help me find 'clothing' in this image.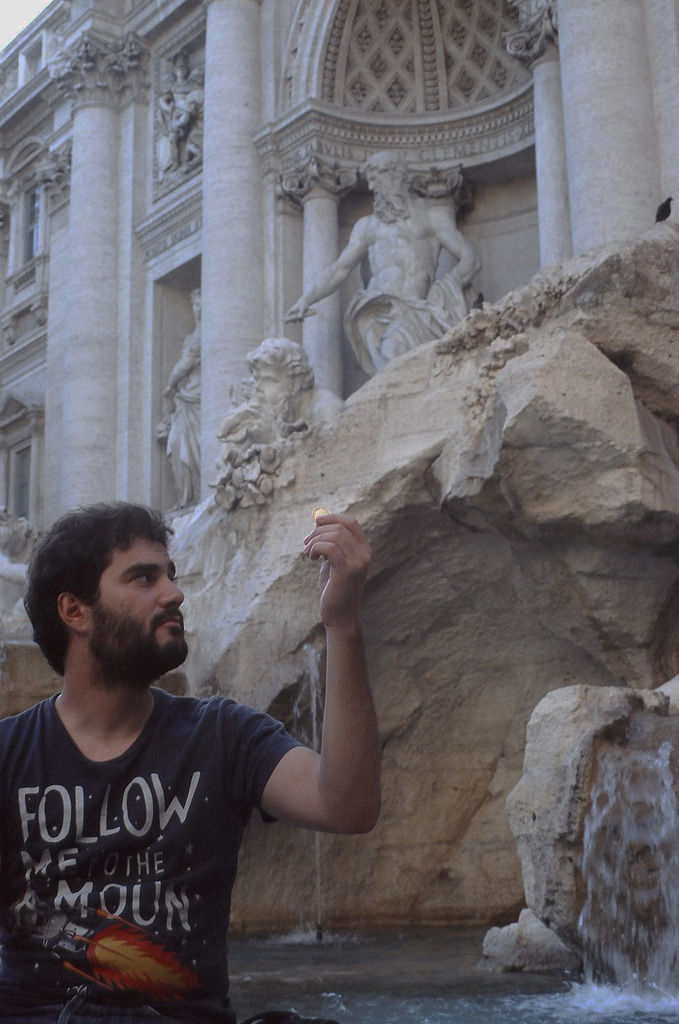
Found it: pyautogui.locateOnScreen(13, 653, 327, 1000).
